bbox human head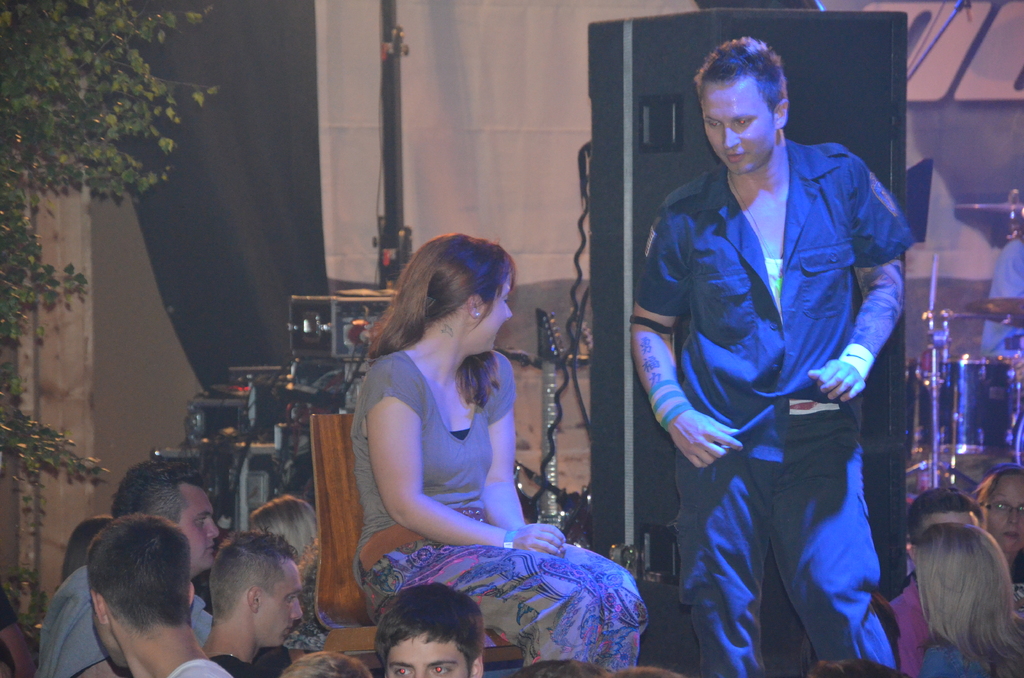
left=694, top=36, right=788, bottom=174
